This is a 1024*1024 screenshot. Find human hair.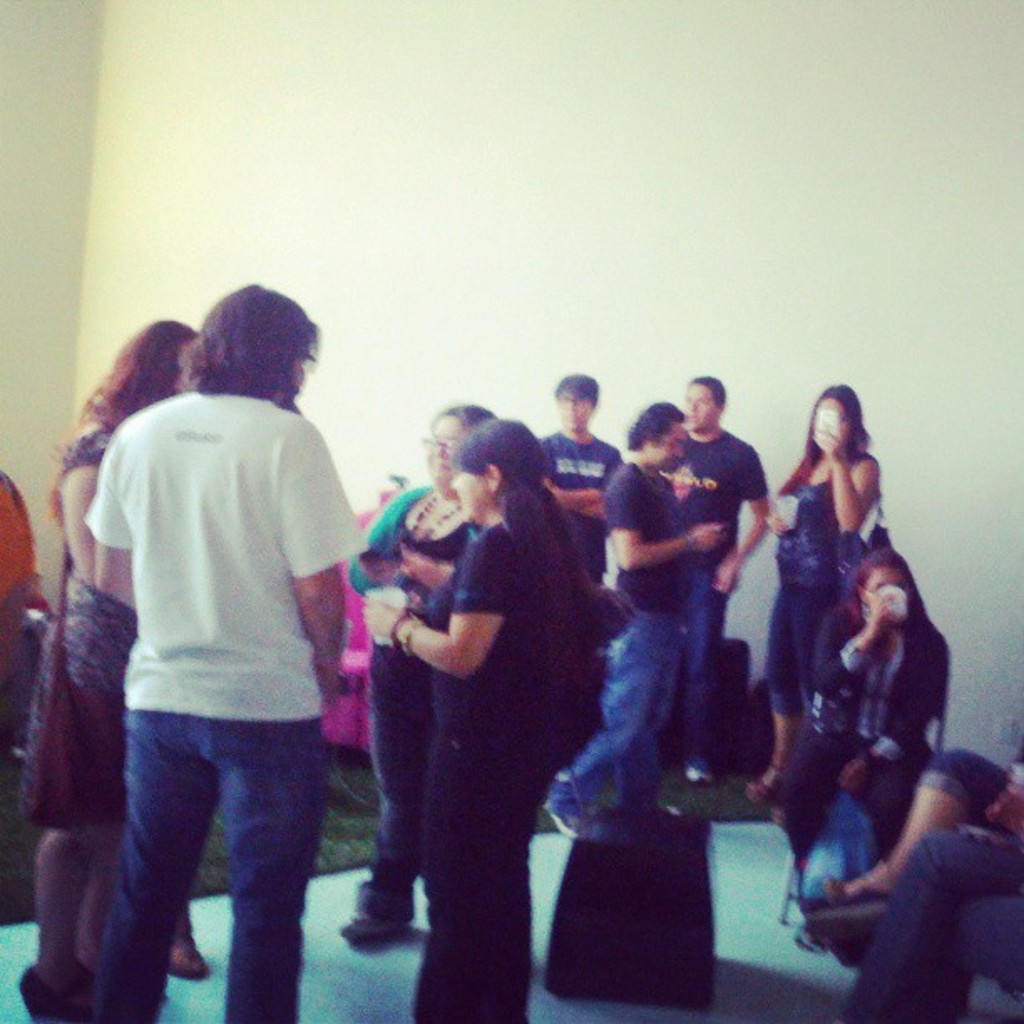
Bounding box: locate(631, 403, 681, 450).
